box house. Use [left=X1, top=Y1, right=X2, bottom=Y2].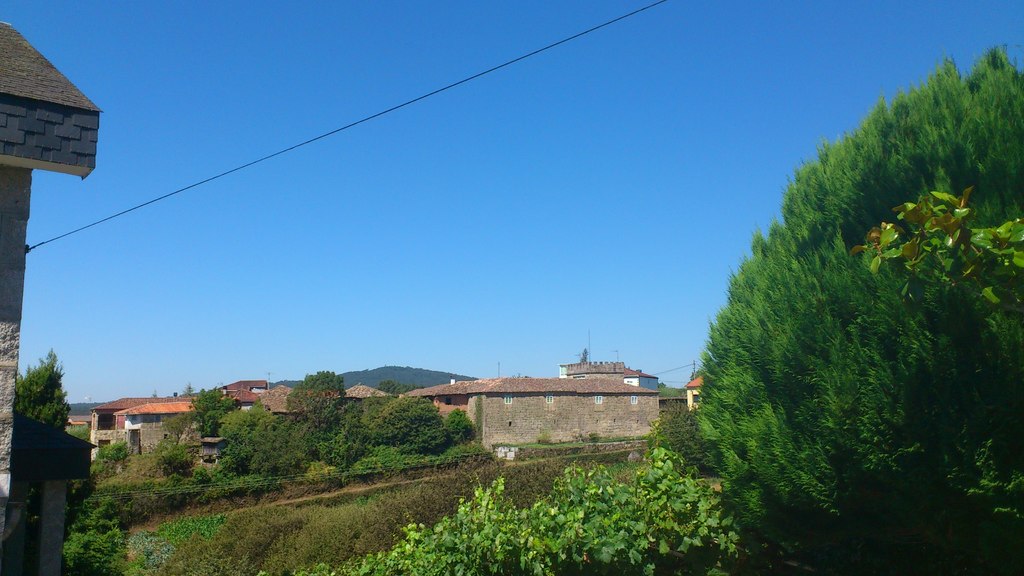
[left=253, top=384, right=319, bottom=439].
